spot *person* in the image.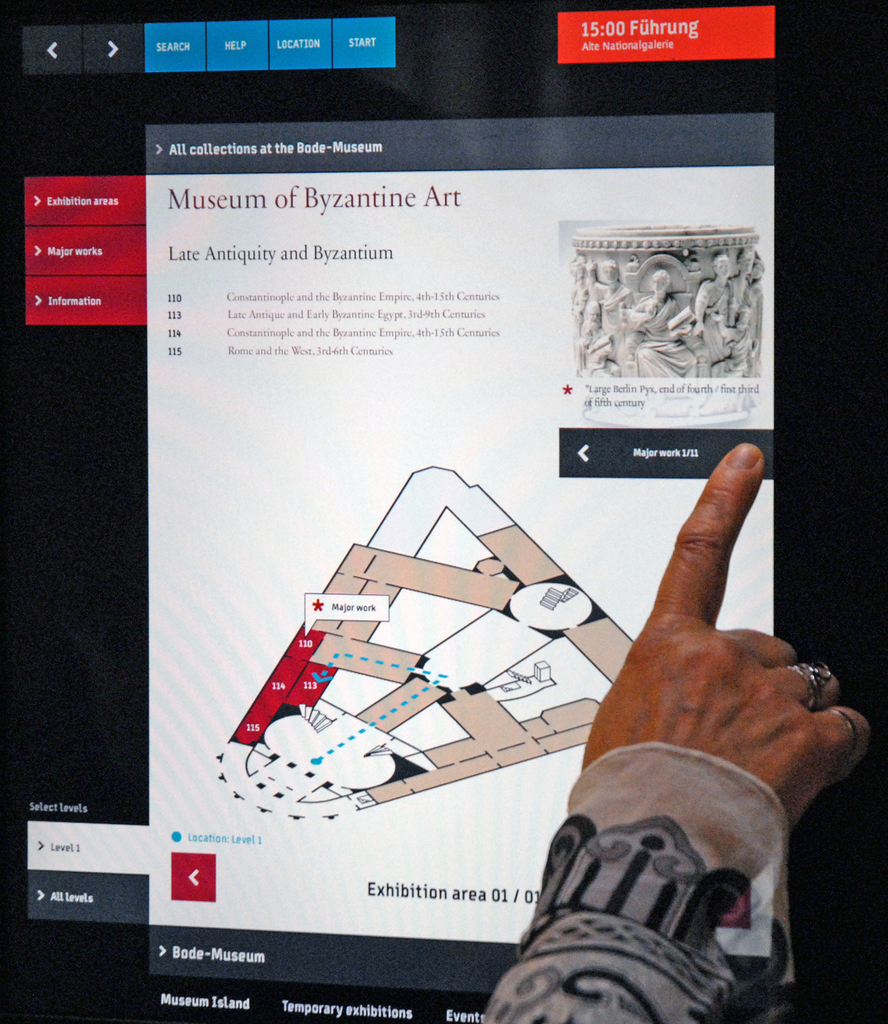
*person* found at select_region(467, 431, 878, 1023).
